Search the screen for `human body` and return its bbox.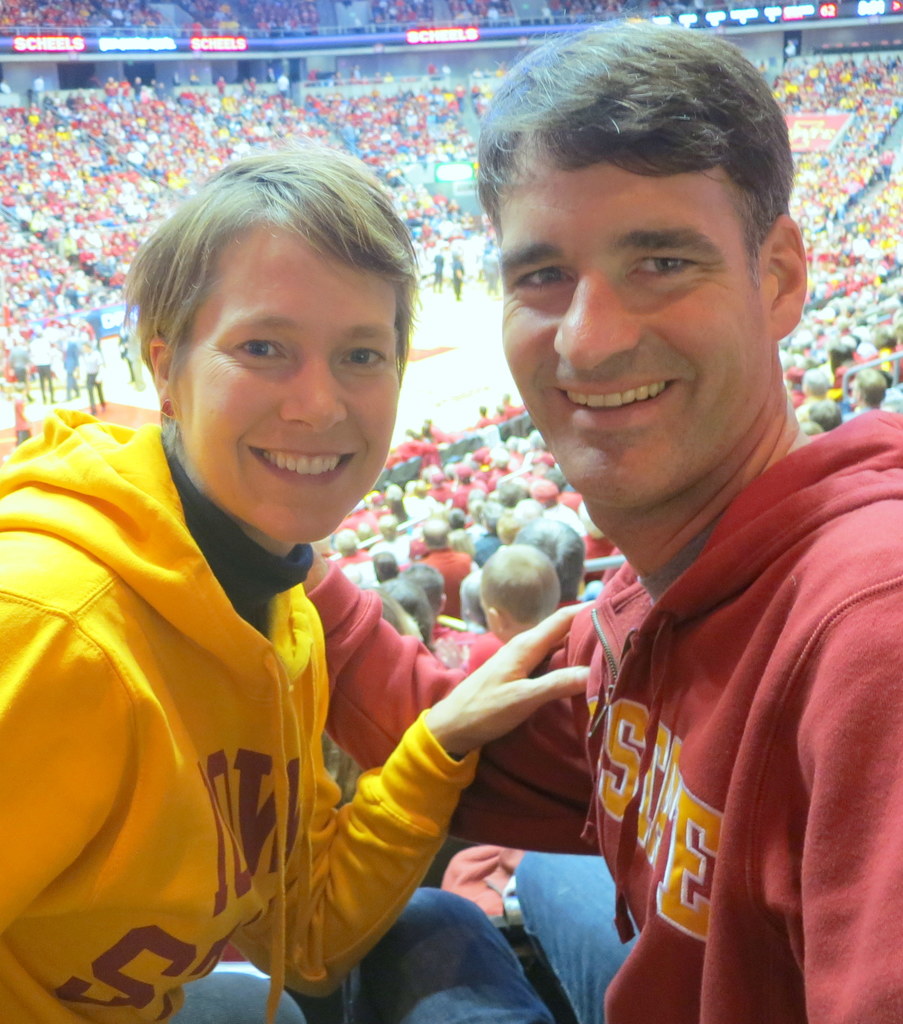
Found: l=302, t=19, r=900, b=1023.
